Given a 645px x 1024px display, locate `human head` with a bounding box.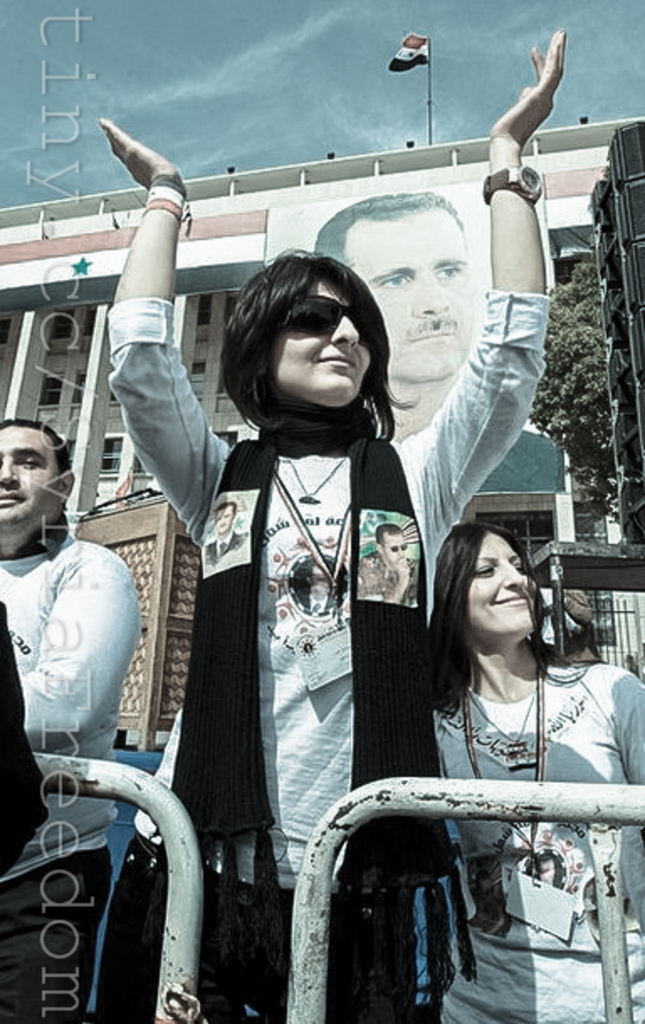
Located: [x1=370, y1=522, x2=406, y2=572].
